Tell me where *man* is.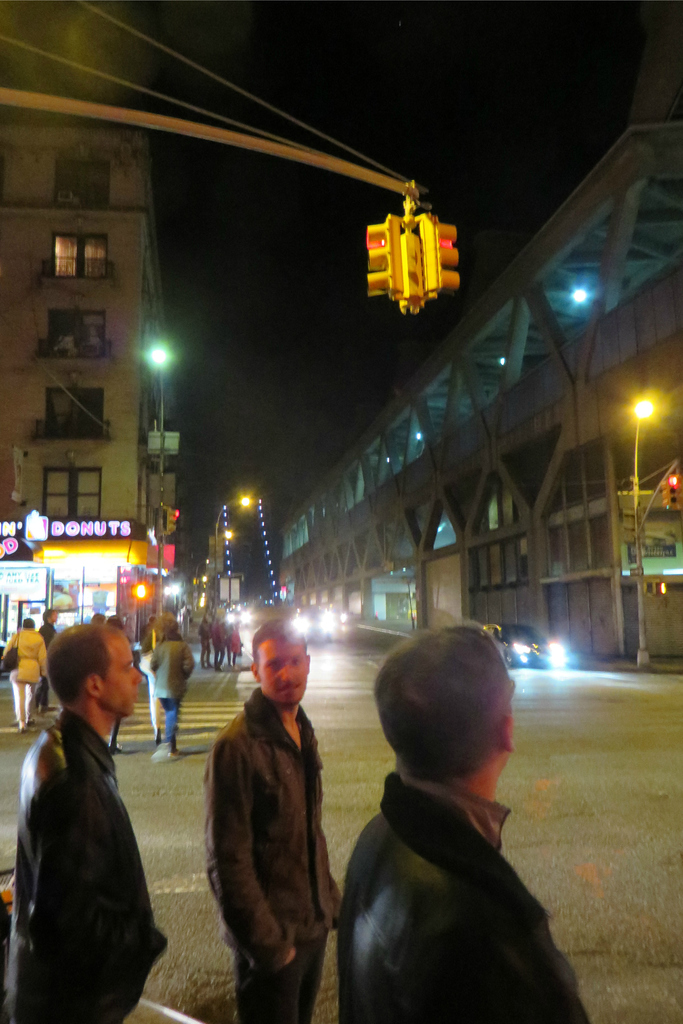
*man* is at {"x1": 334, "y1": 625, "x2": 595, "y2": 1023}.
